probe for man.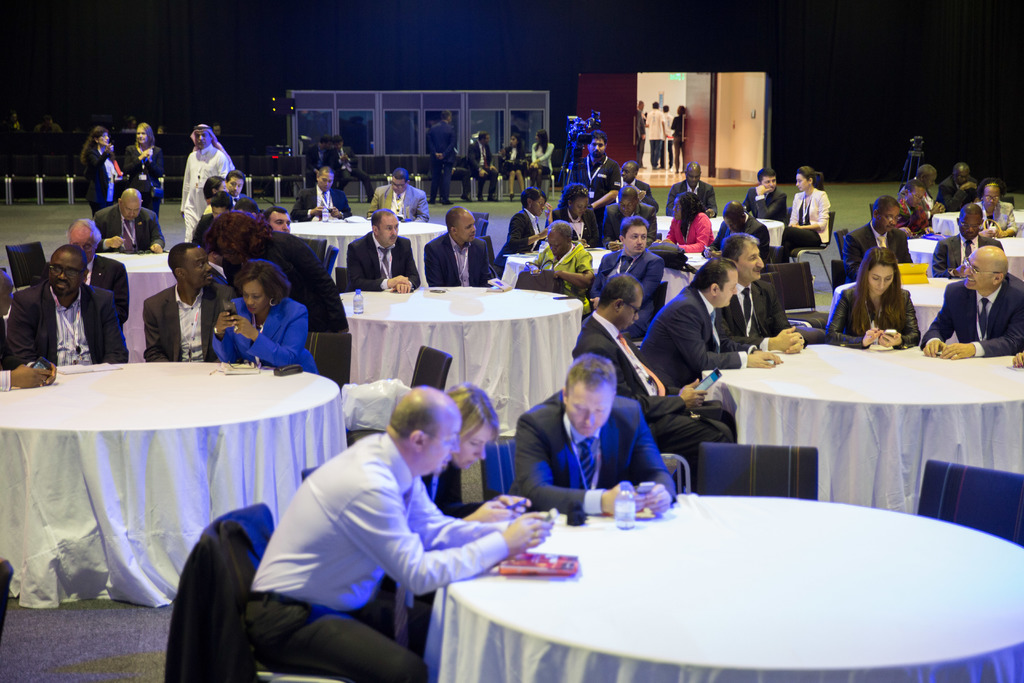
Probe result: crop(68, 215, 132, 318).
